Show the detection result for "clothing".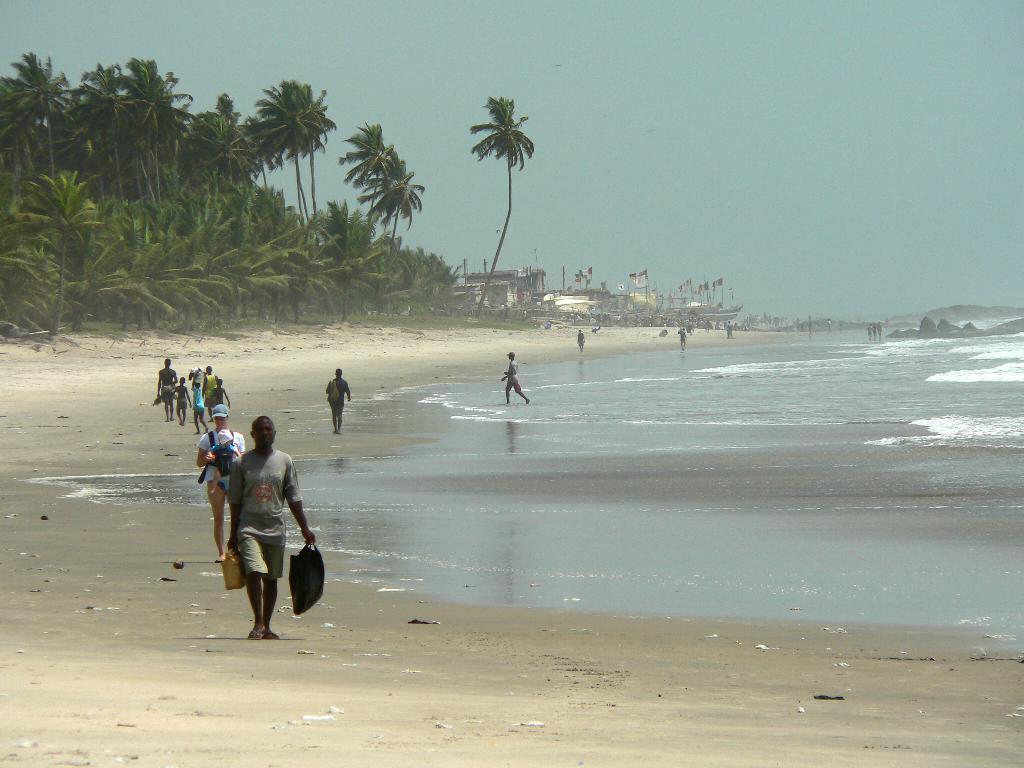
pyautogui.locateOnScreen(176, 389, 187, 419).
